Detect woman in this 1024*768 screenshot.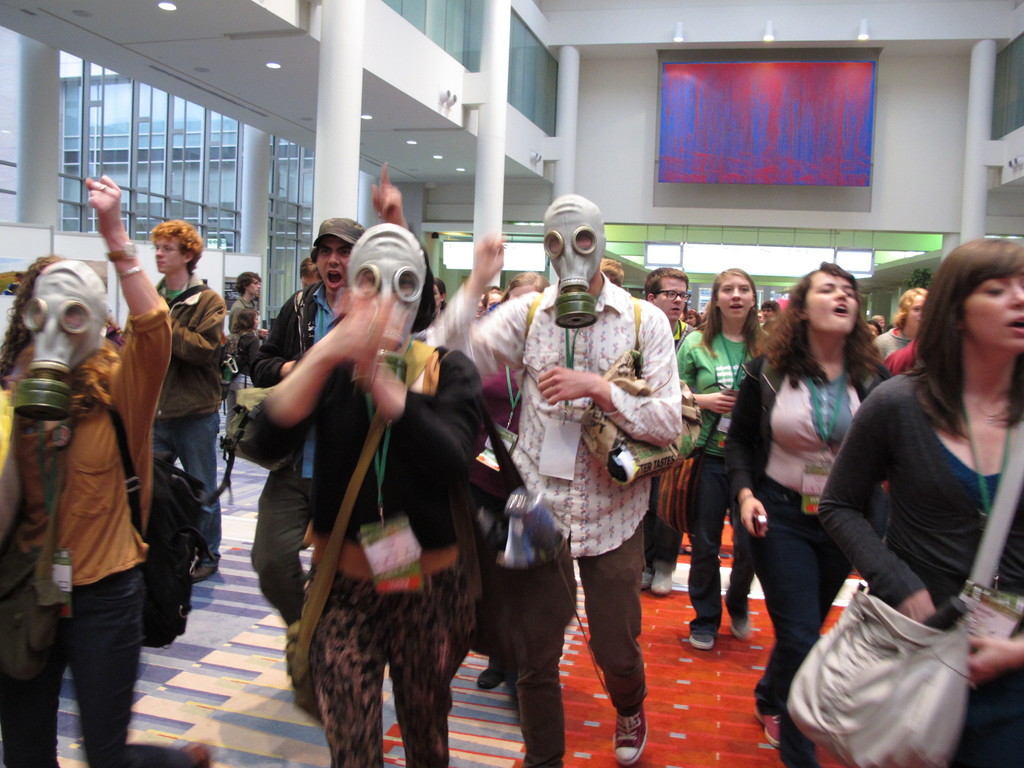
Detection: region(0, 175, 212, 767).
